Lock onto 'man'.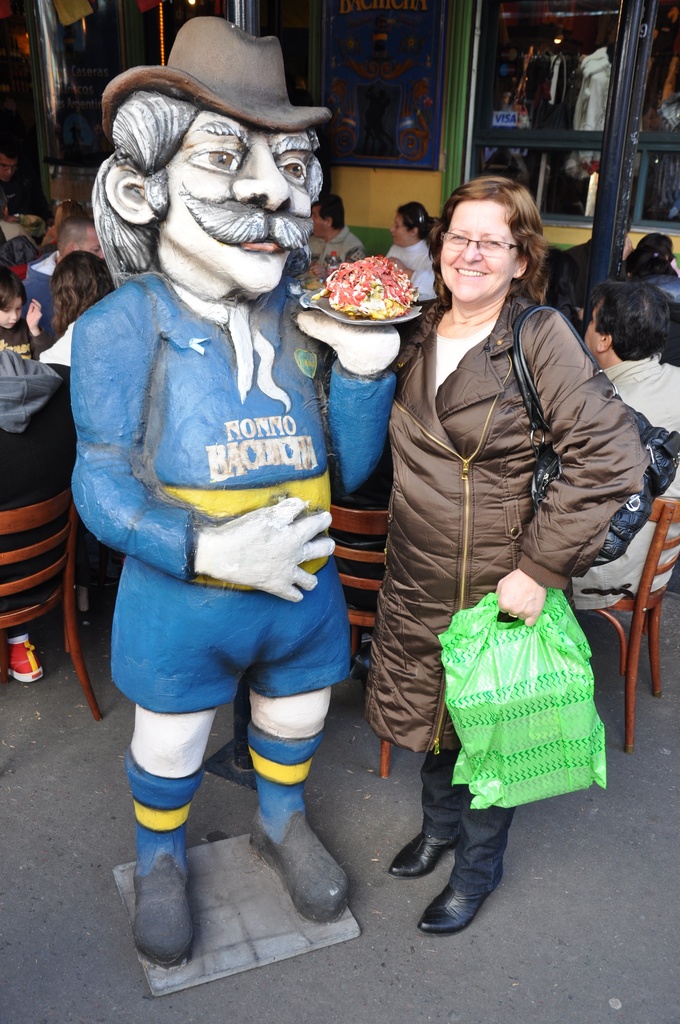
Locked: <box>562,213,635,322</box>.
